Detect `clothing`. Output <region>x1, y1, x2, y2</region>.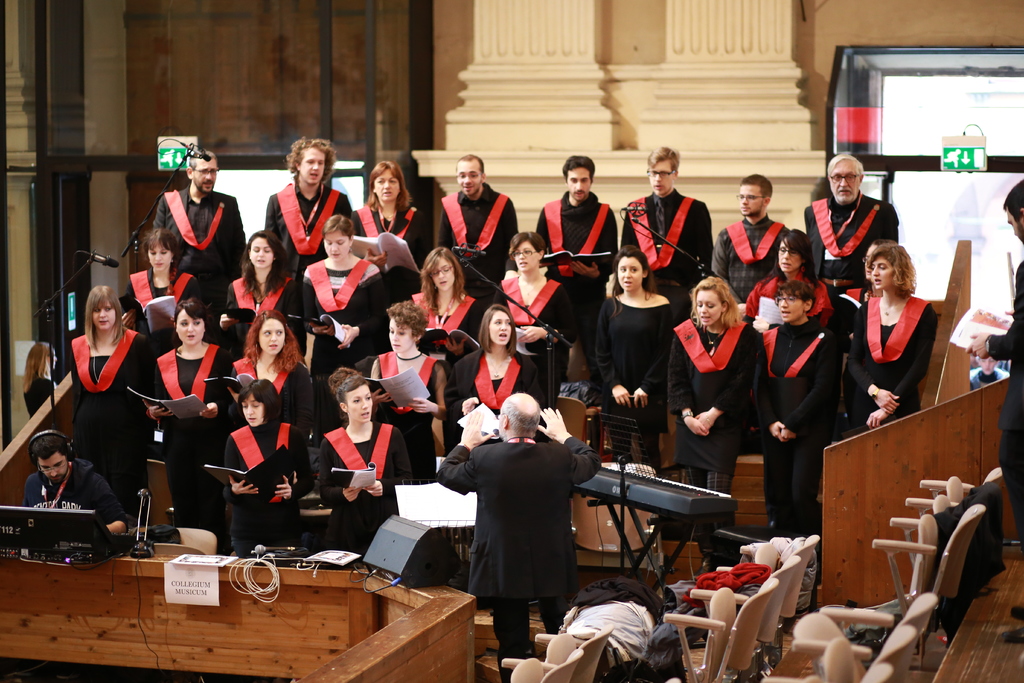
<region>986, 253, 1023, 545</region>.
